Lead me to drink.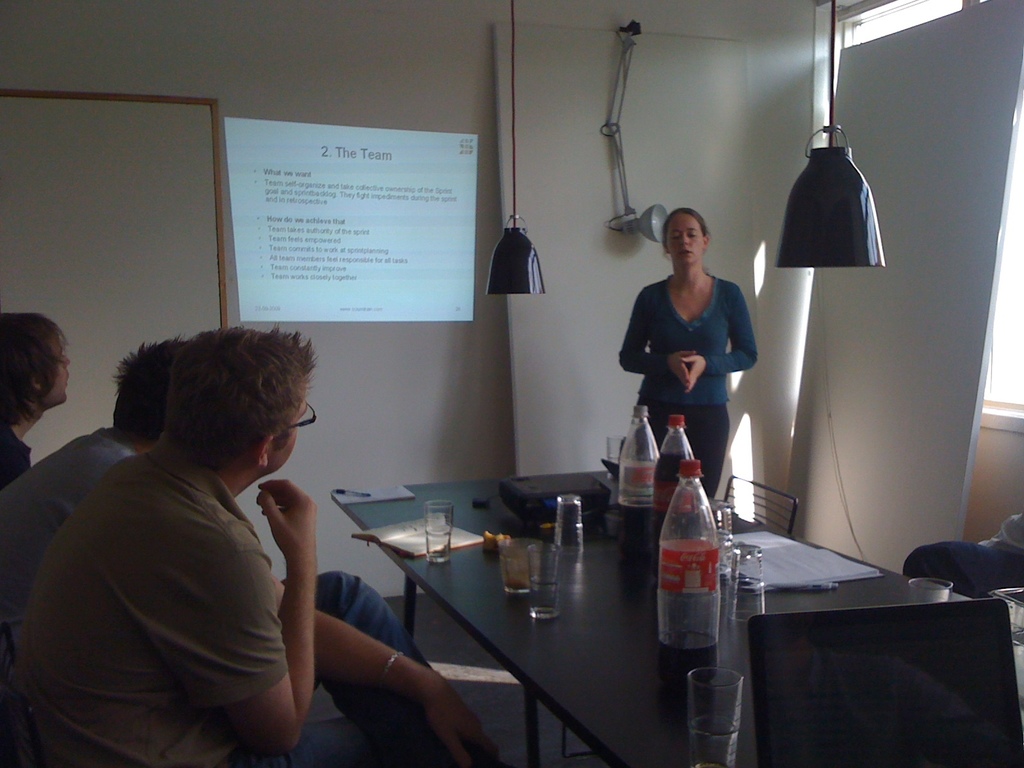
Lead to 621 409 664 552.
